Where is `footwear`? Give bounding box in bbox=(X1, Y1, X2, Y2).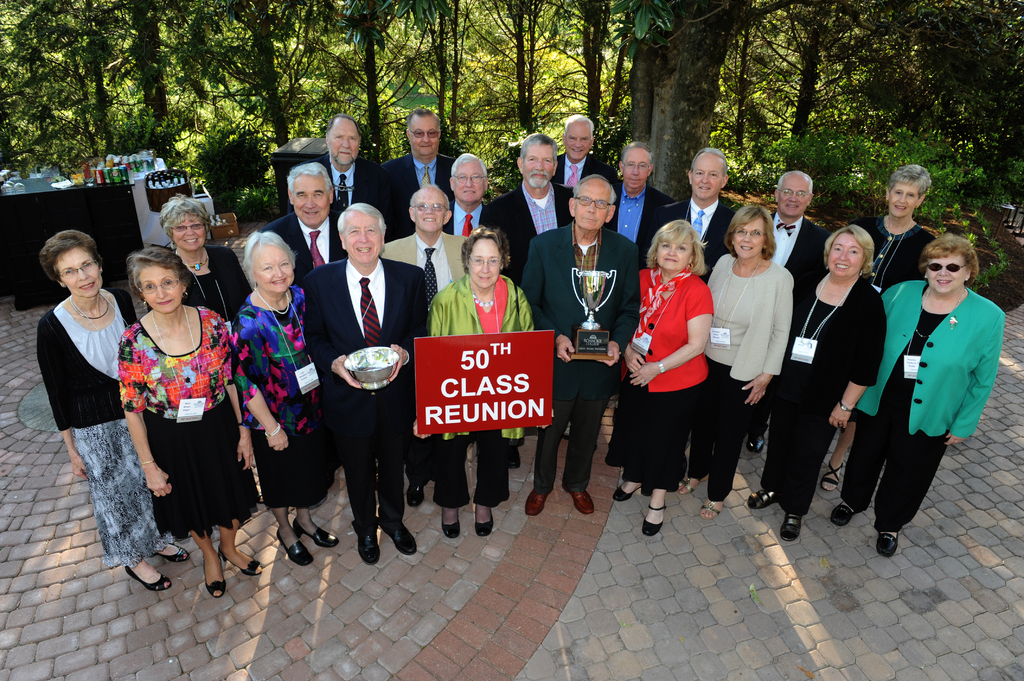
bbox=(820, 458, 844, 489).
